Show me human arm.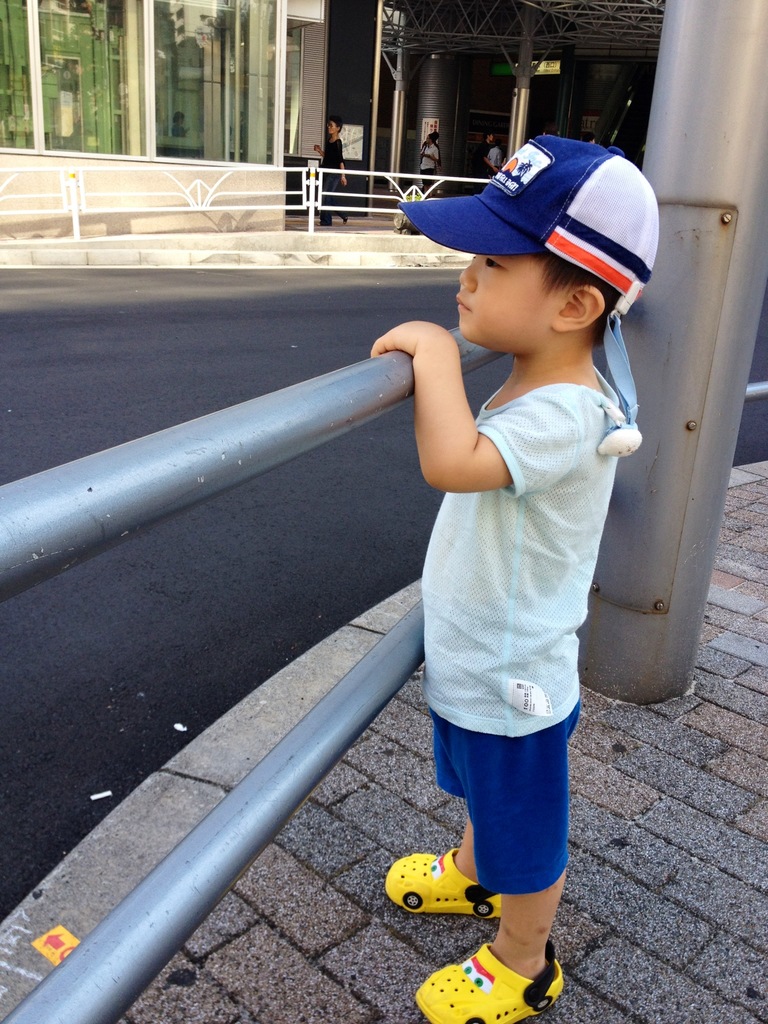
human arm is here: 419/147/436/166.
